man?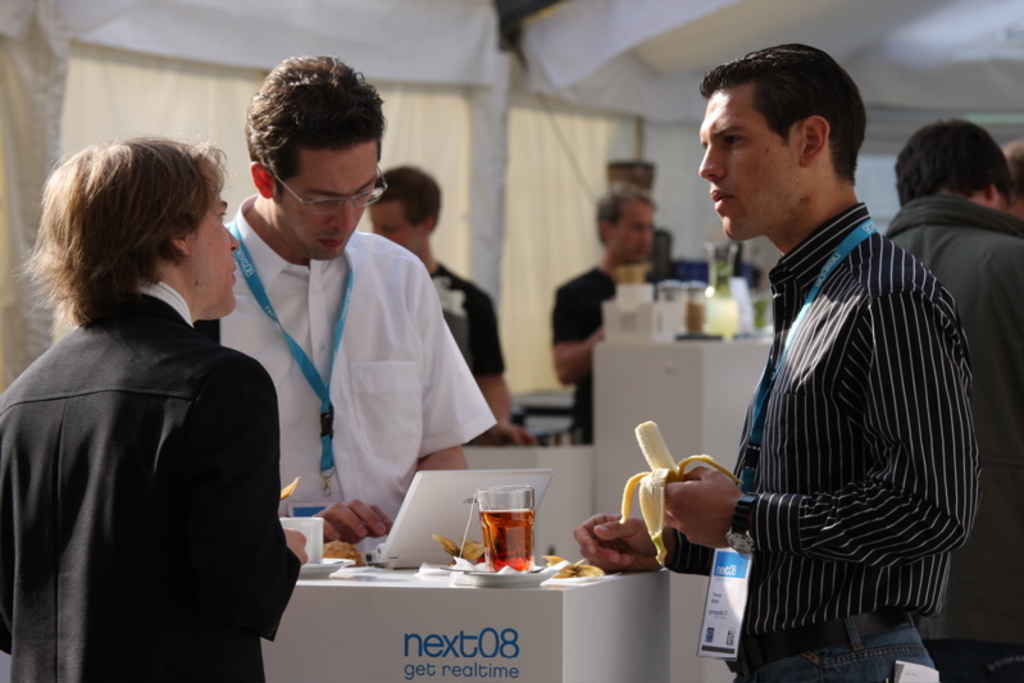
0, 135, 309, 682
